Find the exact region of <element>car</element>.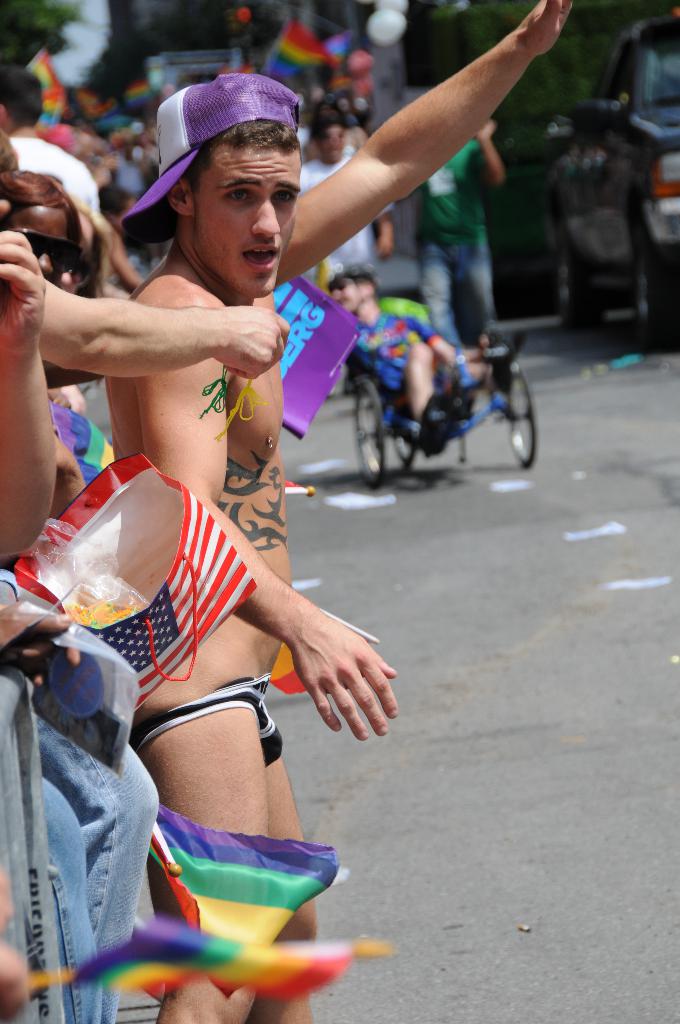
Exact region: bbox=[539, 5, 679, 346].
